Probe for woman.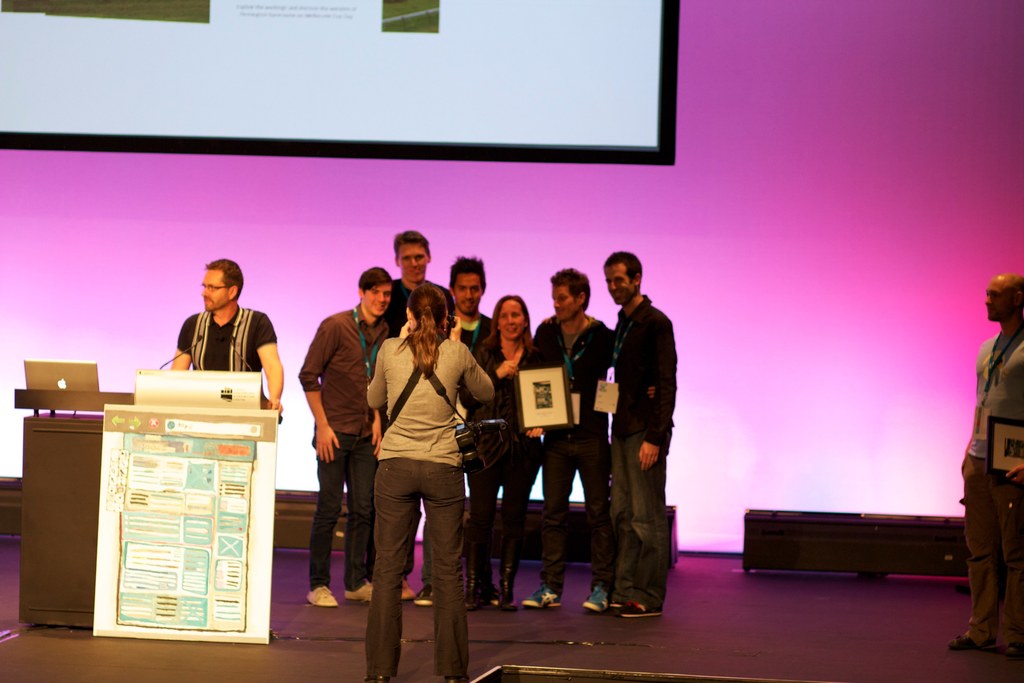
Probe result: (x1=351, y1=271, x2=491, y2=671).
